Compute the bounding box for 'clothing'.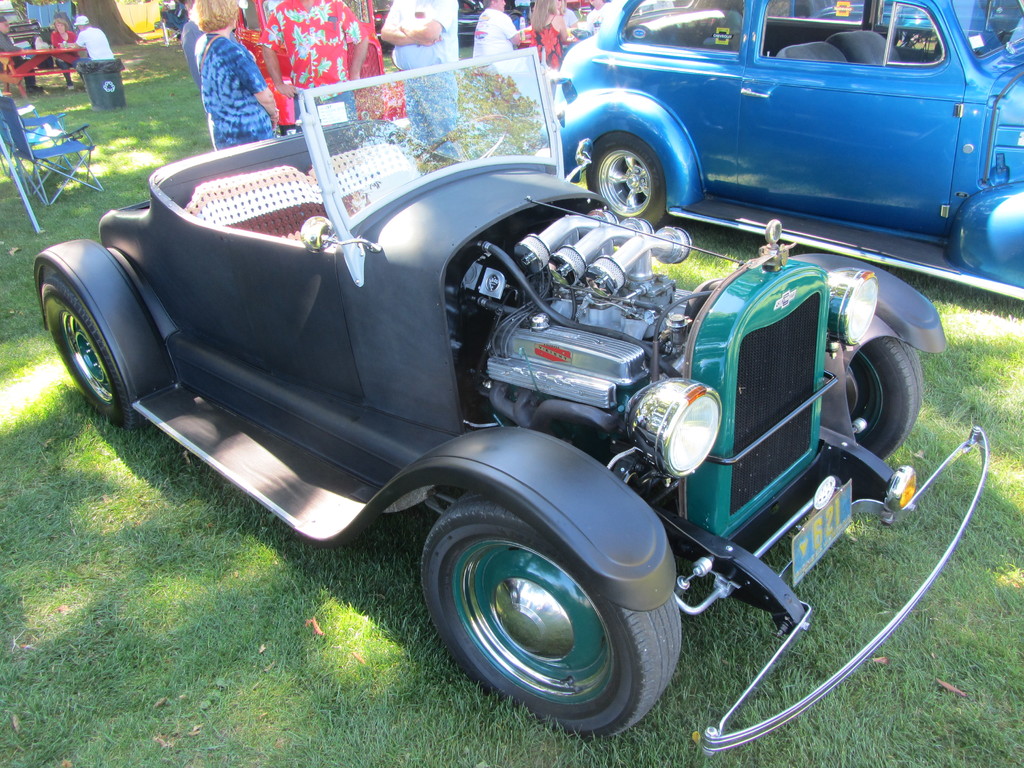
select_region(531, 13, 570, 79).
